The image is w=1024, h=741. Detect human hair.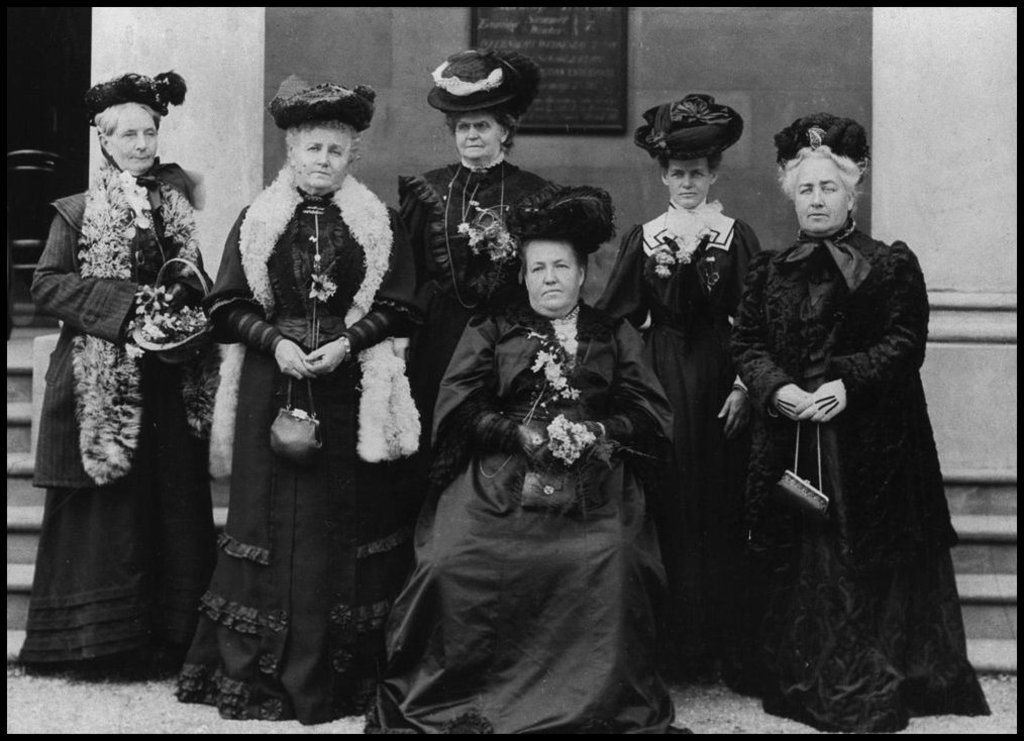
Detection: left=445, top=111, right=521, bottom=163.
